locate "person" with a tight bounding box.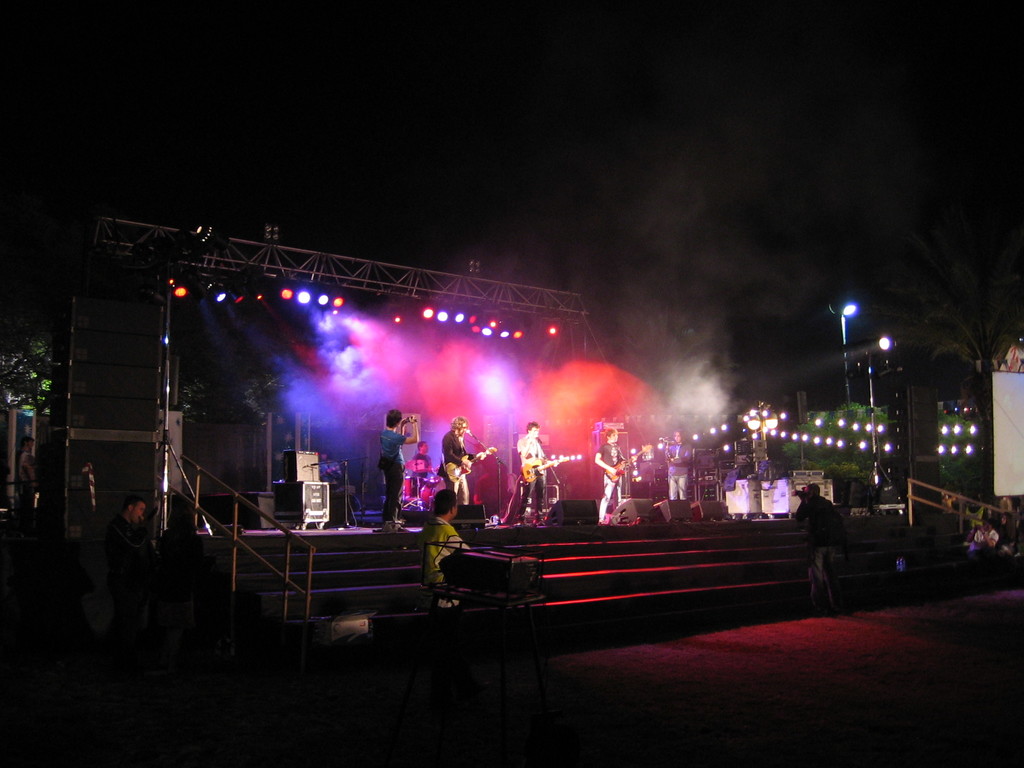
detection(662, 429, 694, 502).
